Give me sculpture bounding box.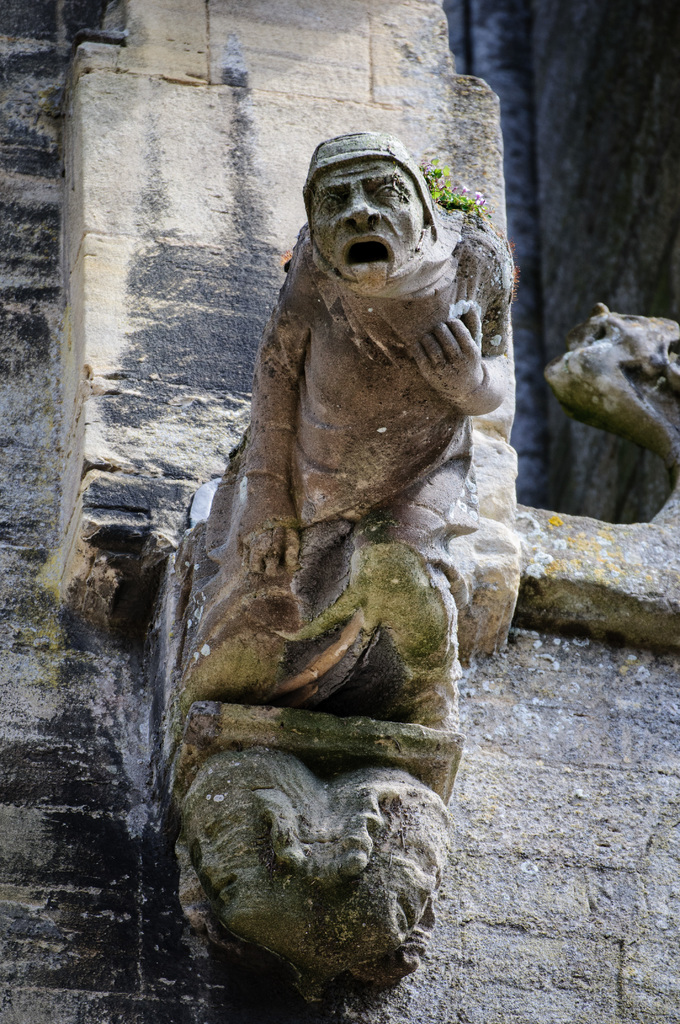
159, 131, 538, 996.
